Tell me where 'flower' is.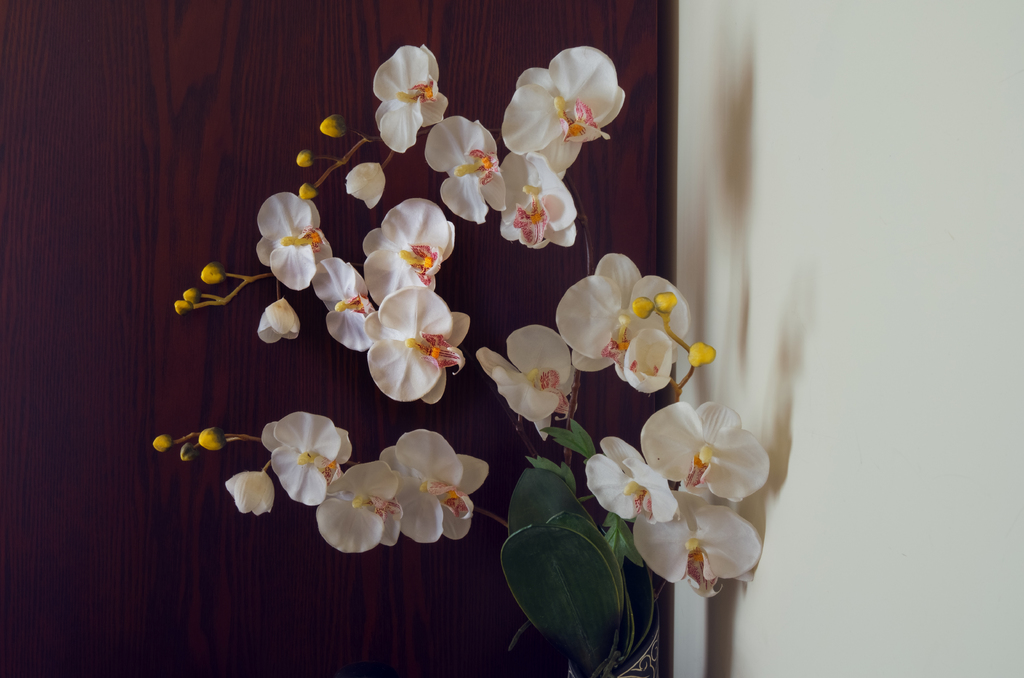
'flower' is at pyautogui.locateOnScreen(298, 180, 319, 199).
